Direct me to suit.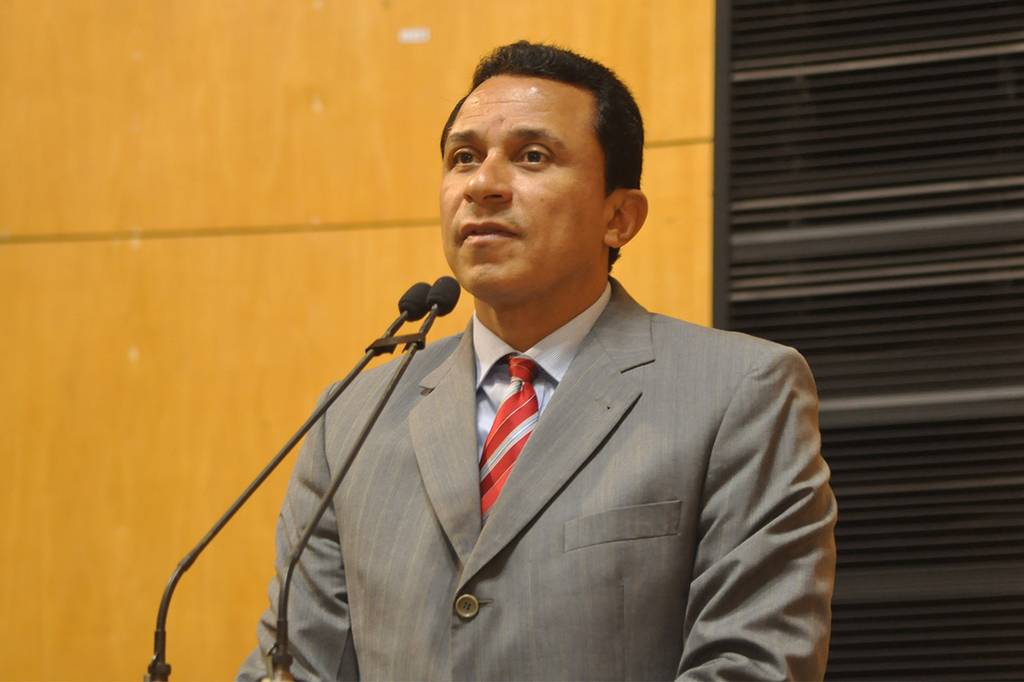
Direction: 270:221:828:667.
